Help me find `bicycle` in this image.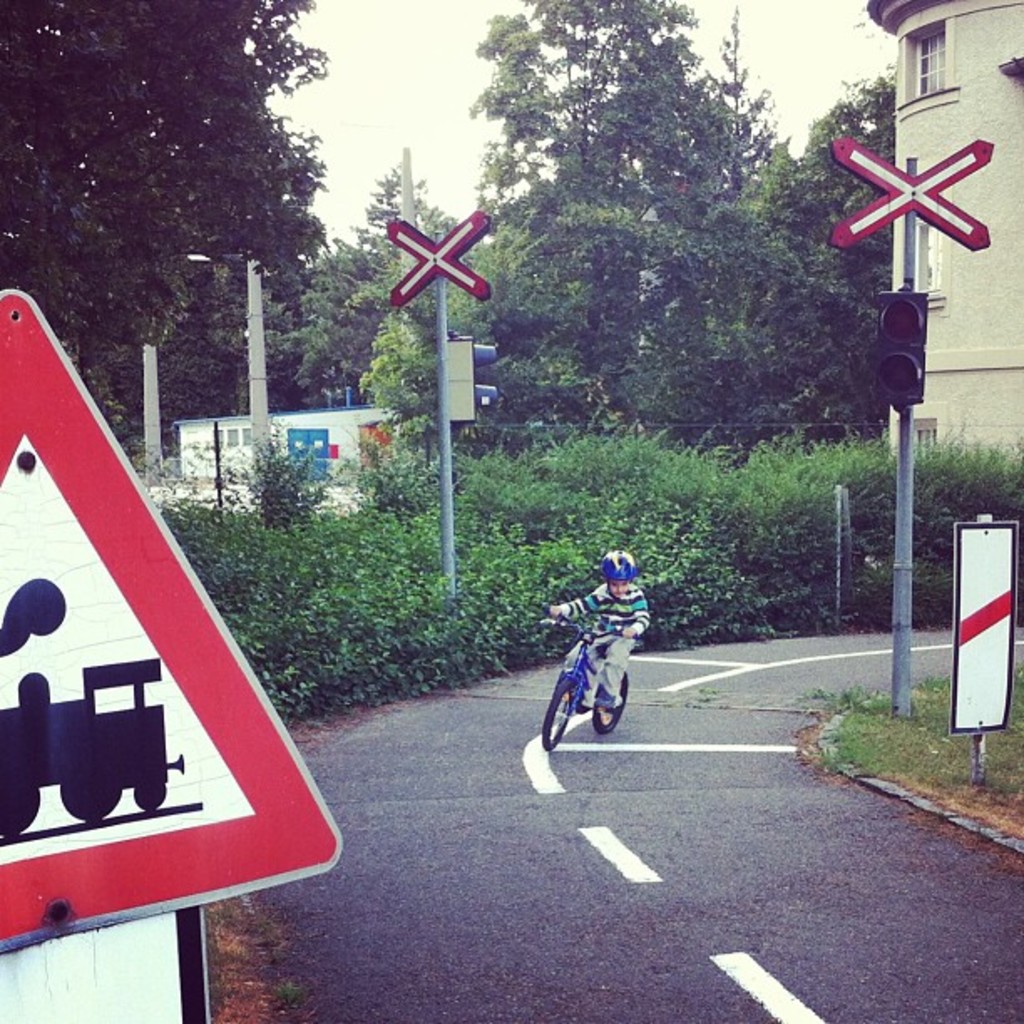
Found it: detection(537, 629, 643, 781).
